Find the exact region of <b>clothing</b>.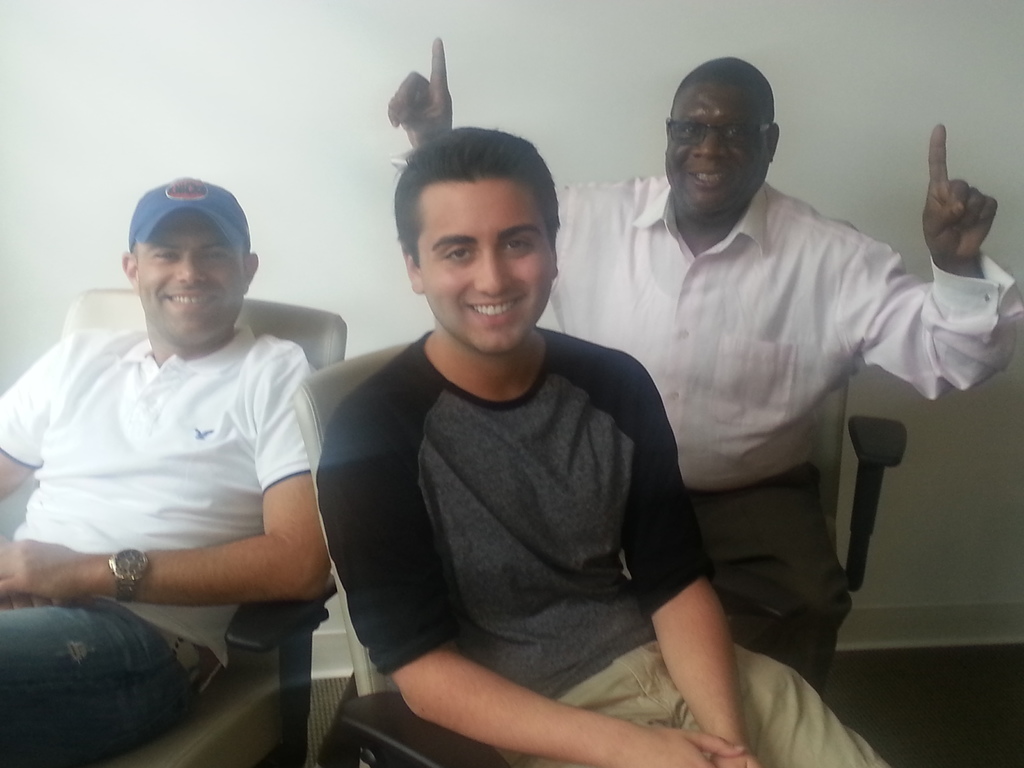
Exact region: [532,142,1018,692].
